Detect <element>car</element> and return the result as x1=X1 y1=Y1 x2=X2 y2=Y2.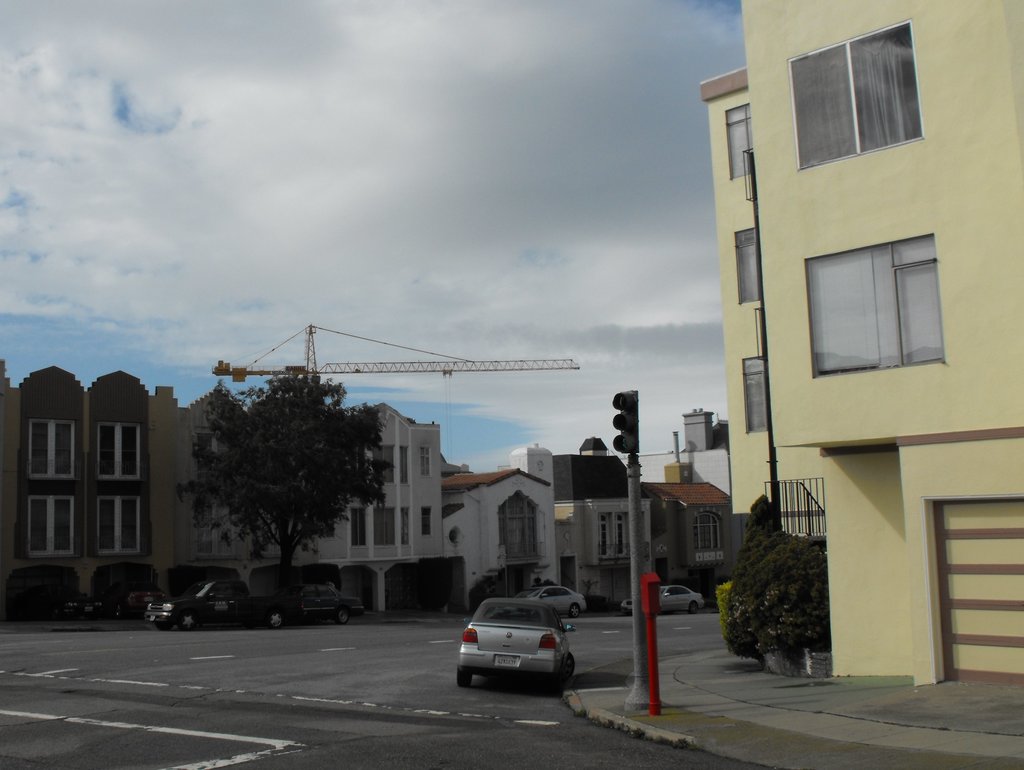
x1=116 y1=582 x2=173 y2=612.
